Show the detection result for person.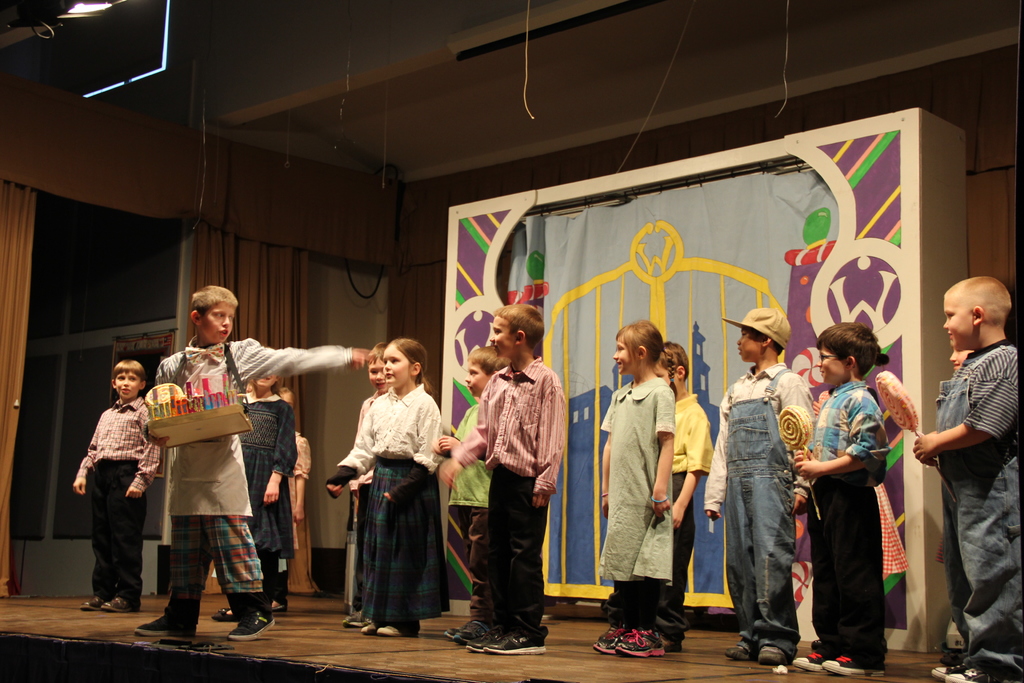
locate(909, 273, 1023, 682).
